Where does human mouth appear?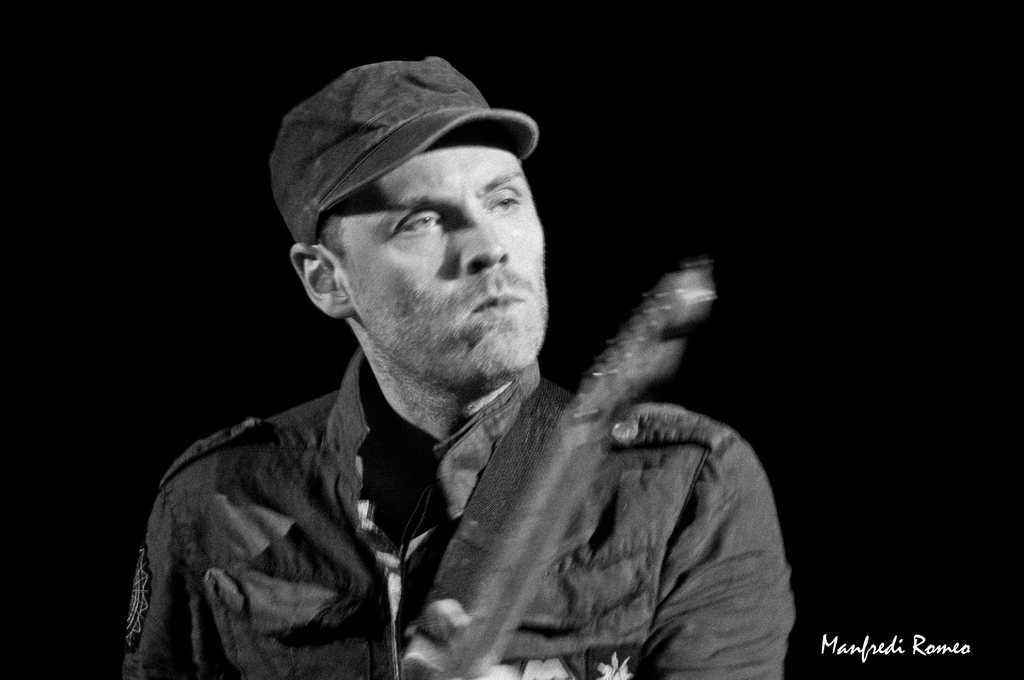
Appears at l=469, t=282, r=526, b=319.
